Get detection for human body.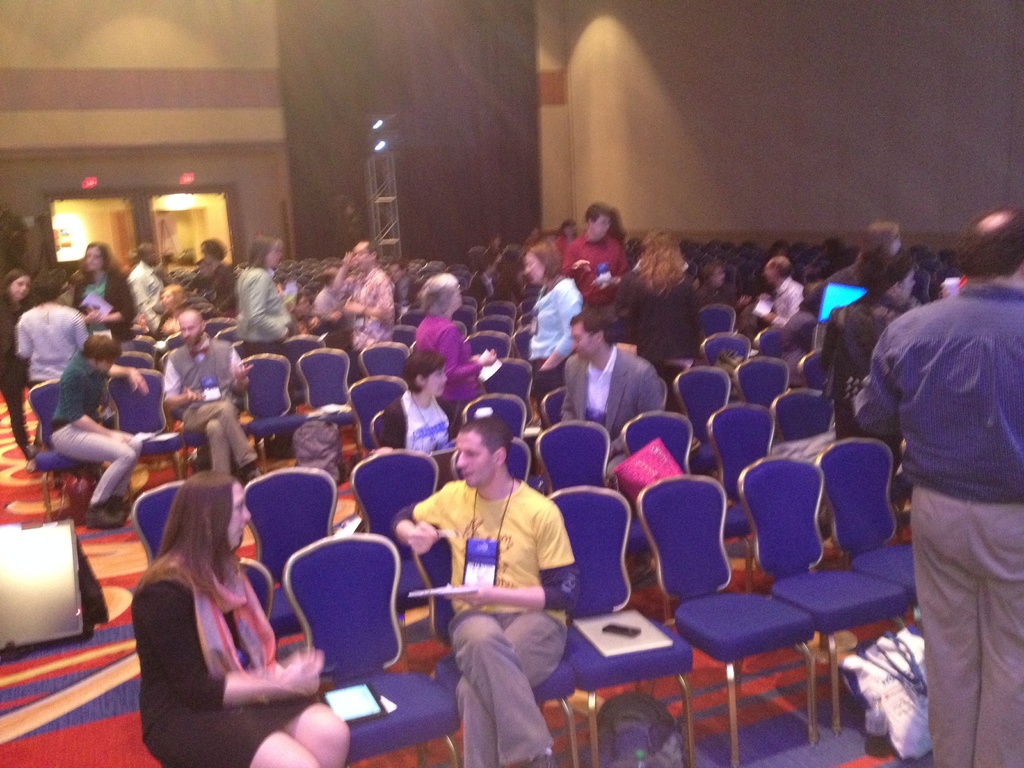
Detection: 0,295,30,465.
